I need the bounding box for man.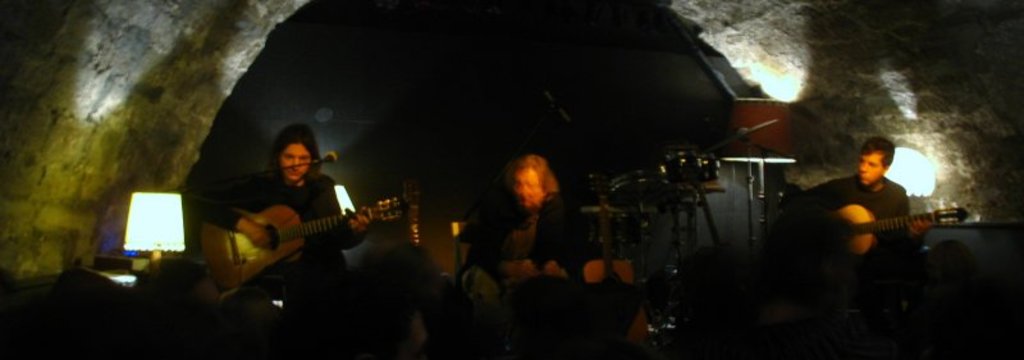
Here it is: x1=788, y1=142, x2=951, y2=277.
